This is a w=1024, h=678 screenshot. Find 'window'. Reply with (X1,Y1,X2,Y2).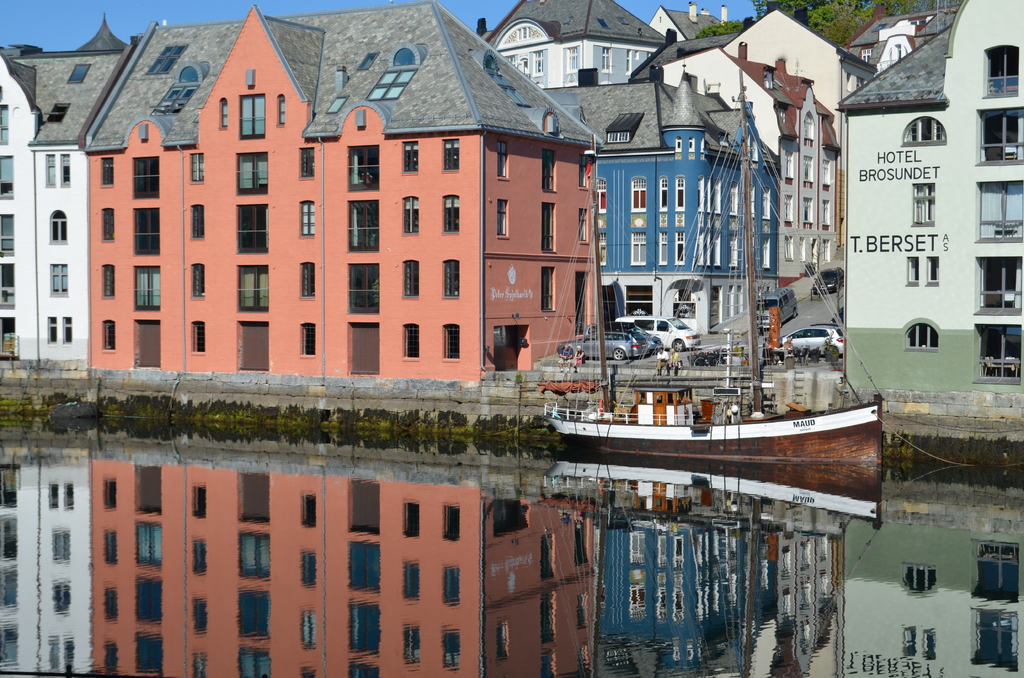
(0,262,19,309).
